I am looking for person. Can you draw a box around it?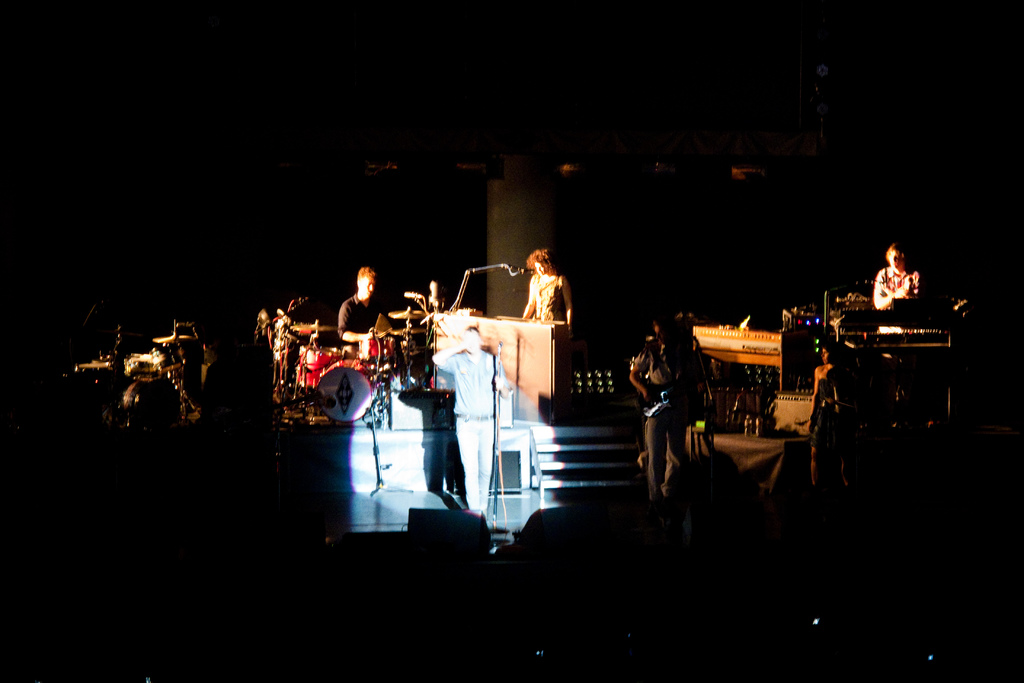
Sure, the bounding box is 335/272/390/357.
